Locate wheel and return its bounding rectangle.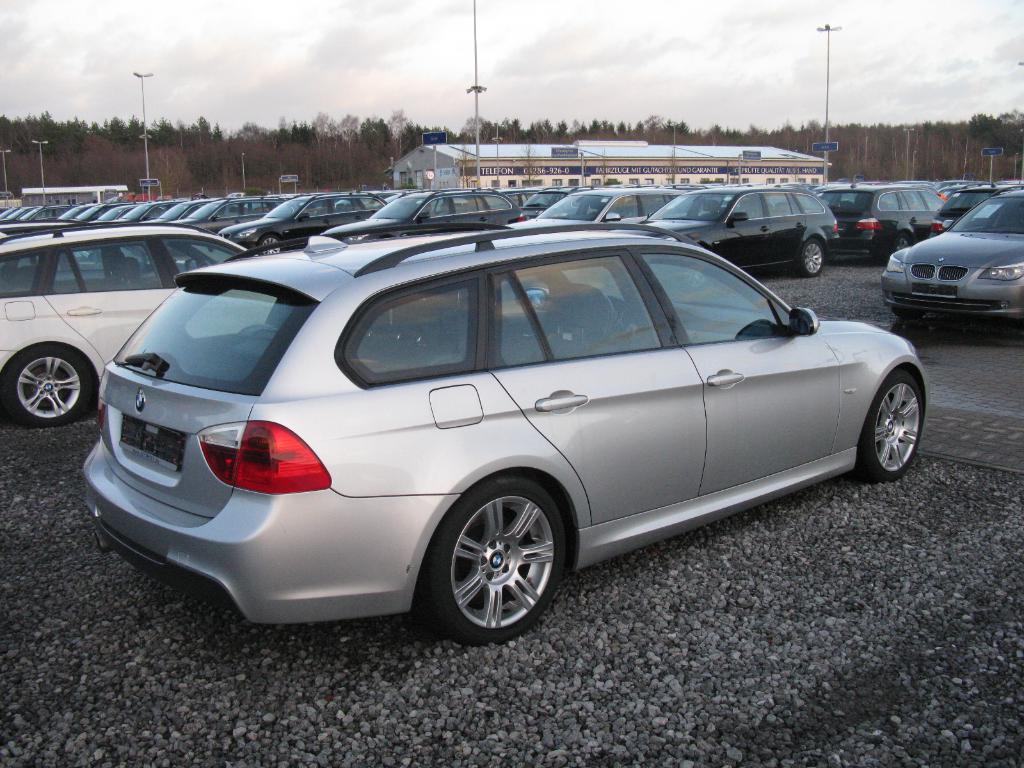
(left=424, top=484, right=570, bottom=636).
